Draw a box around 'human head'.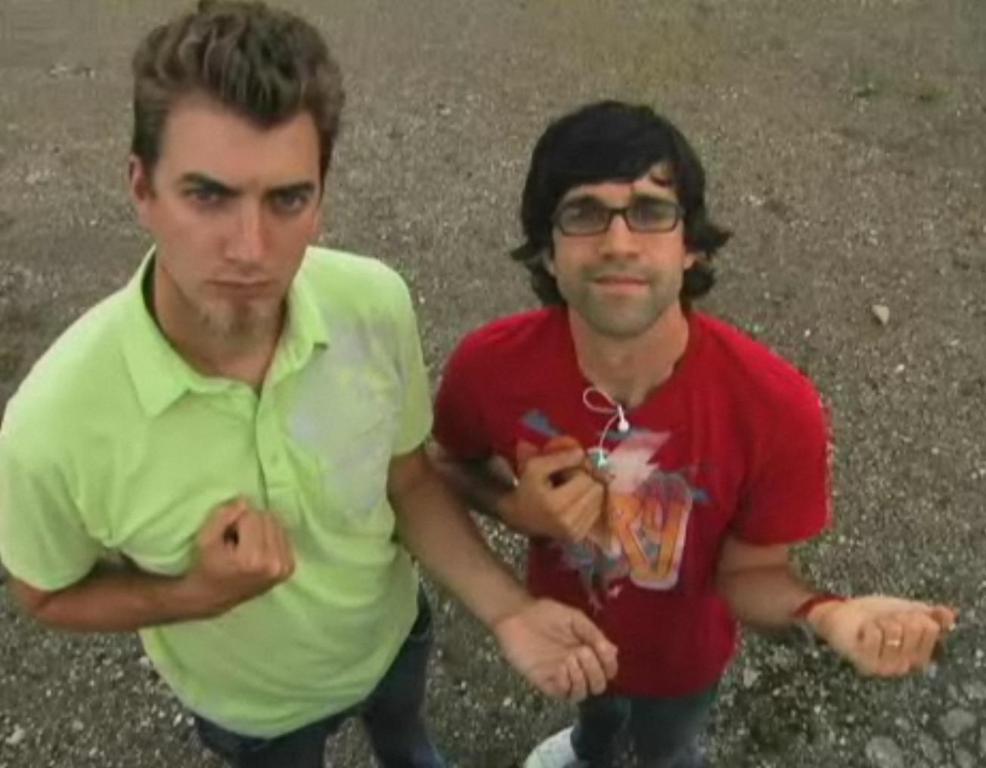
x1=120, y1=0, x2=352, y2=342.
